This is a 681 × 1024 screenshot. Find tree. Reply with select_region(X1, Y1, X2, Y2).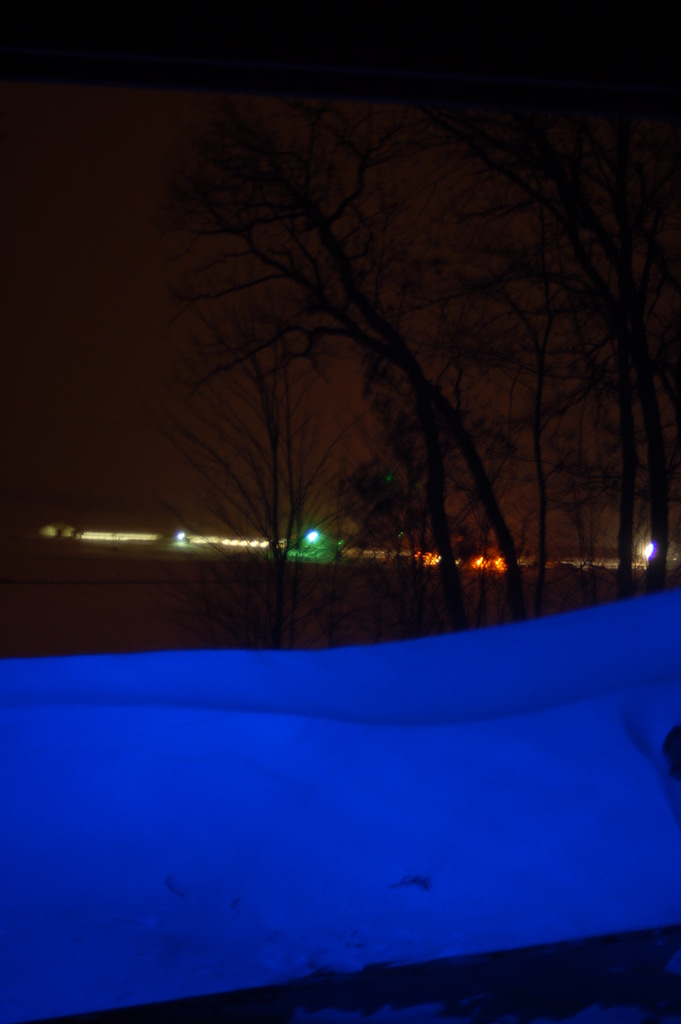
select_region(158, 91, 680, 643).
